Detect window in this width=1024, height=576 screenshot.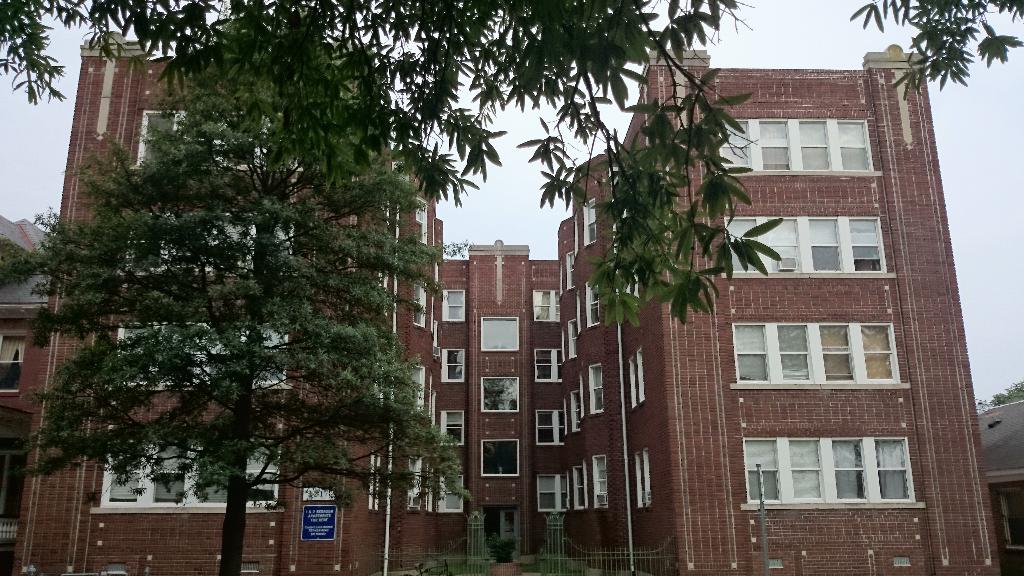
Detection: rect(92, 429, 283, 513).
